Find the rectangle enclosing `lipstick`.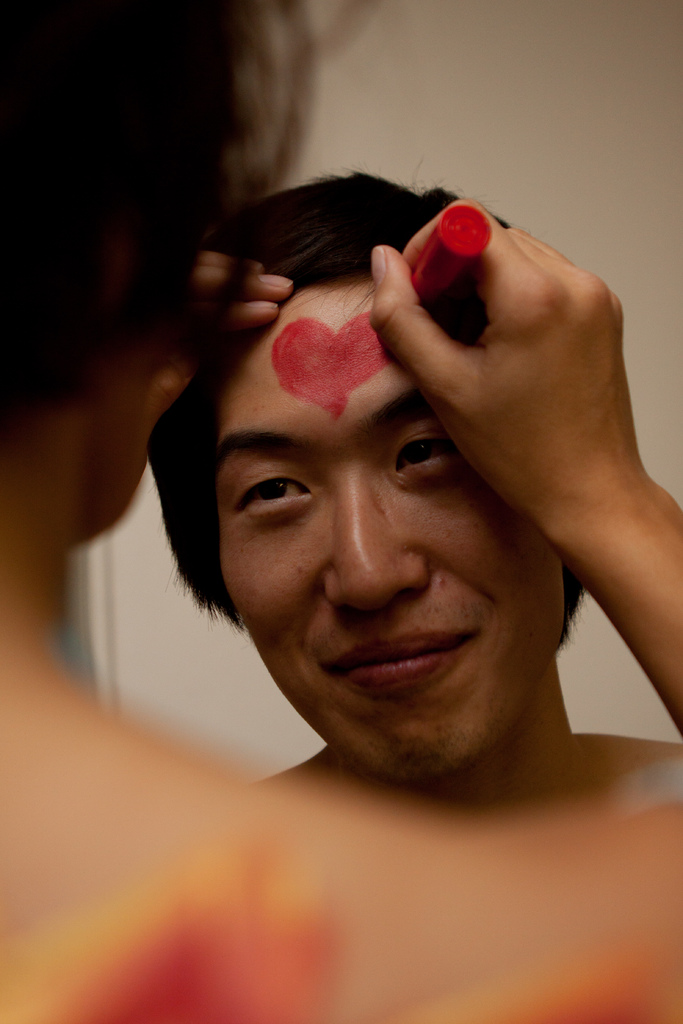
411:200:493:300.
